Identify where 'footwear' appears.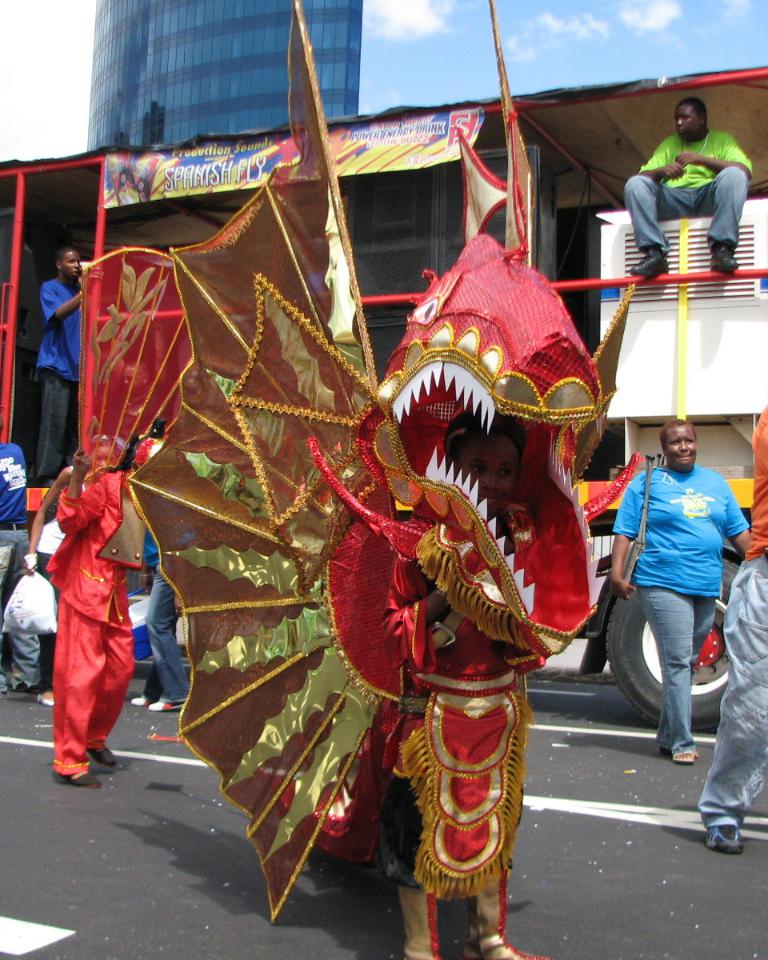
Appears at x1=90, y1=751, x2=113, y2=771.
